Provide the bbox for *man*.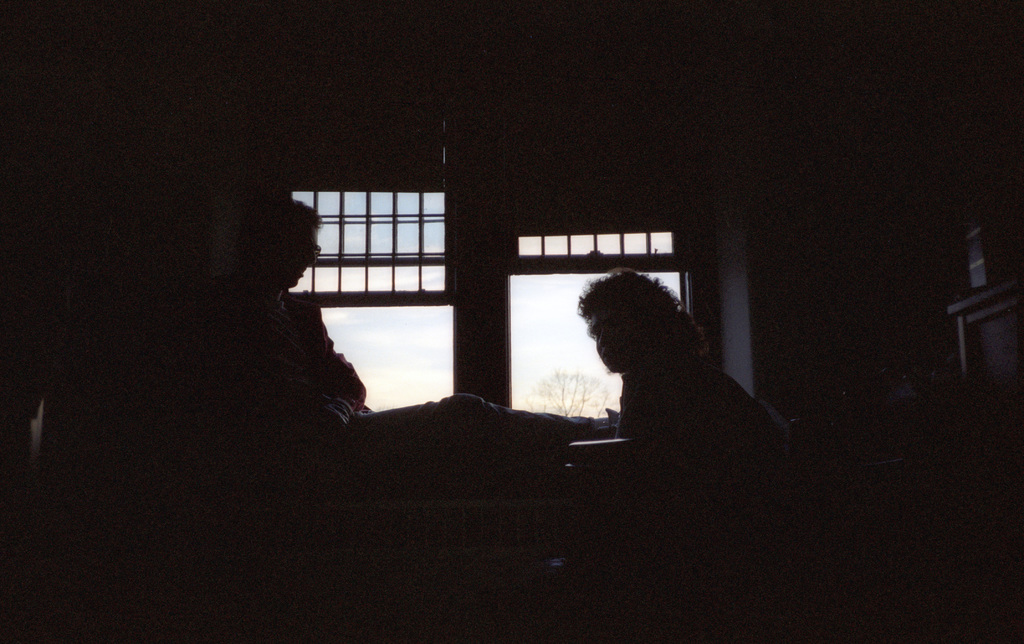
left=190, top=202, right=596, bottom=490.
